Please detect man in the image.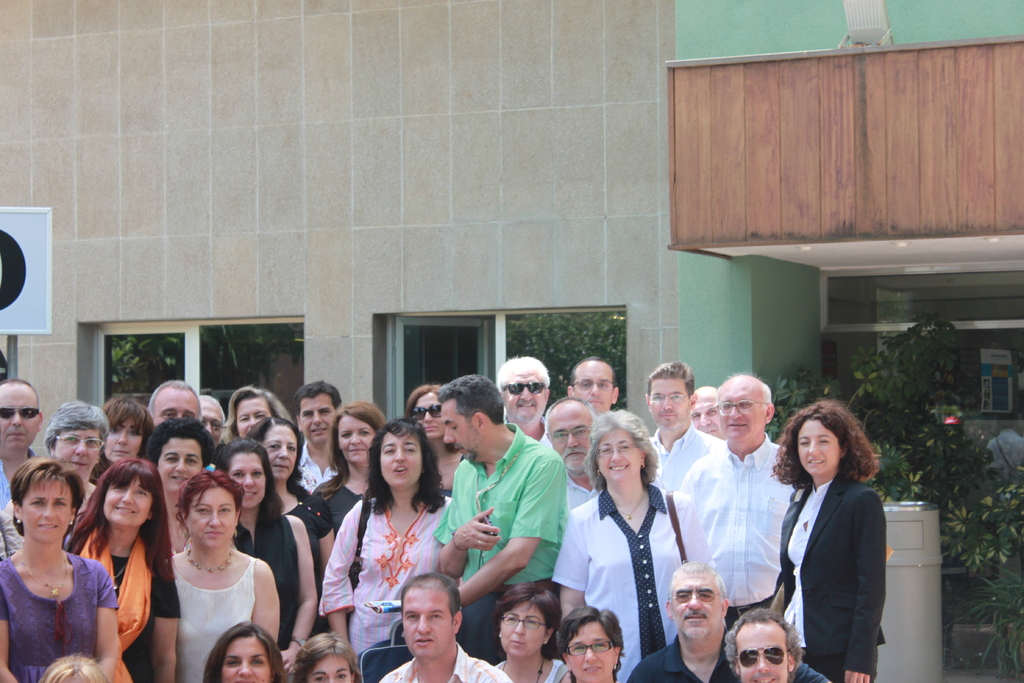
x1=143, y1=377, x2=204, y2=427.
